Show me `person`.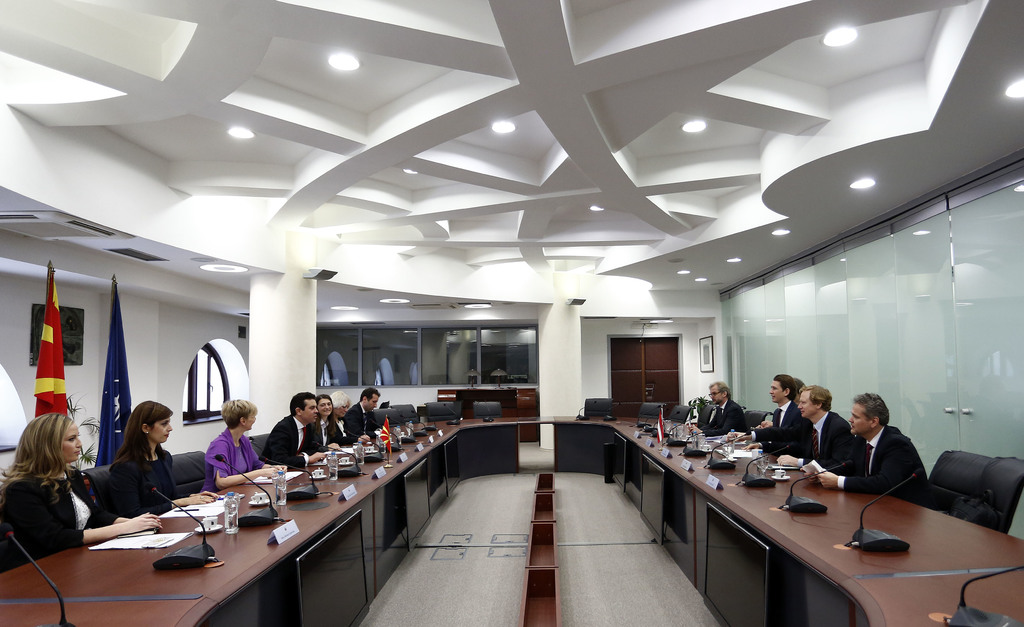
`person` is here: x1=319 y1=388 x2=343 y2=445.
